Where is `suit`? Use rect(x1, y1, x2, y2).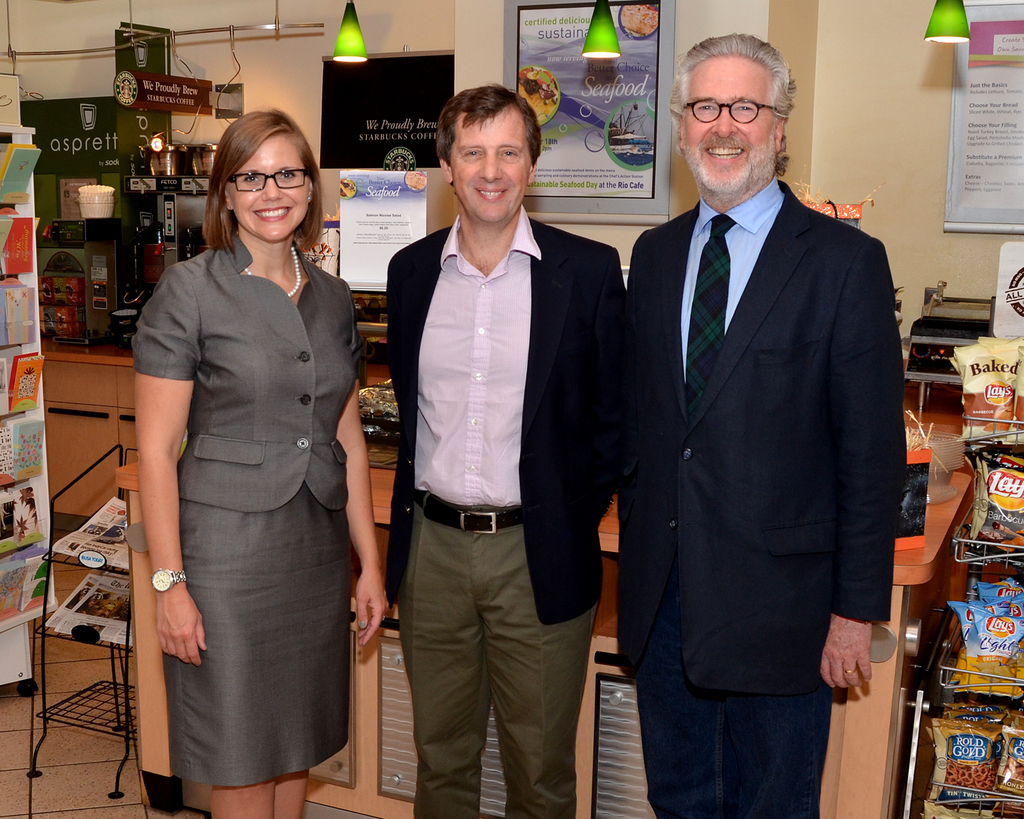
rect(631, 169, 909, 818).
